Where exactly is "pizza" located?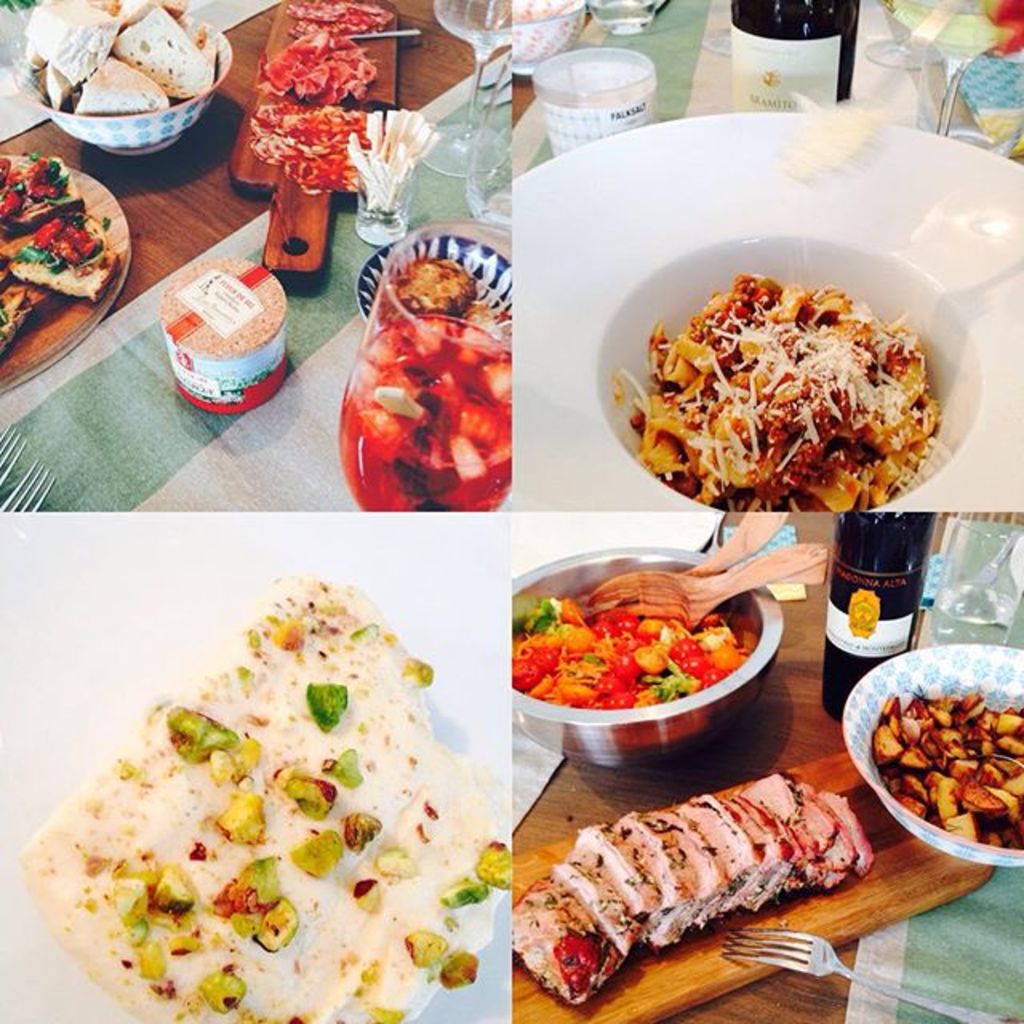
Its bounding box is l=14, t=200, r=120, b=304.
